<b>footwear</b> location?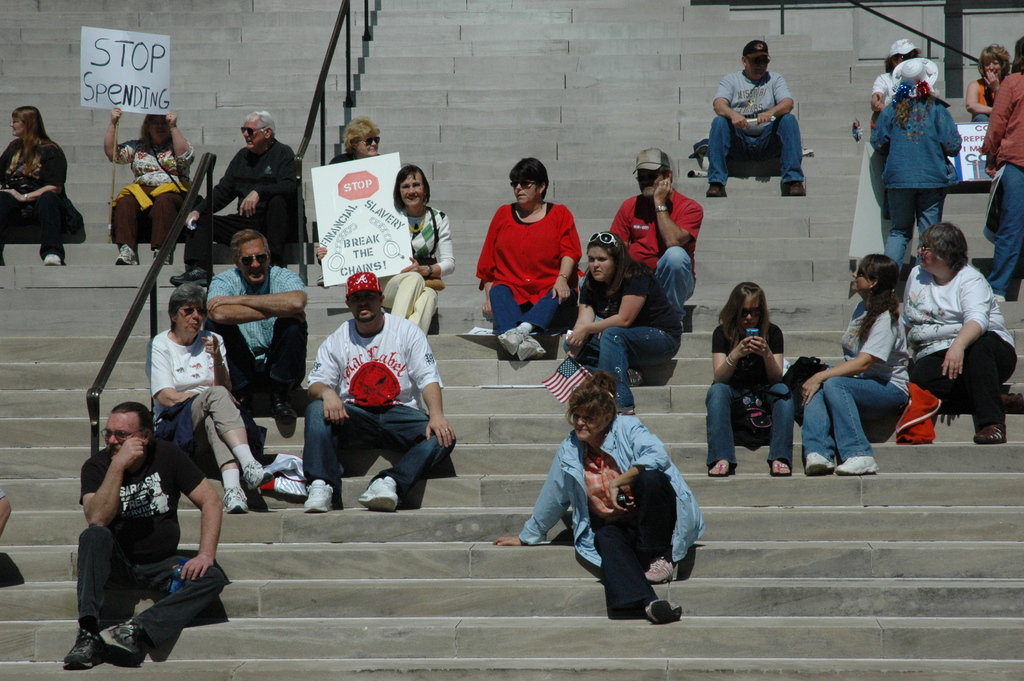
bbox=[974, 423, 1009, 446]
